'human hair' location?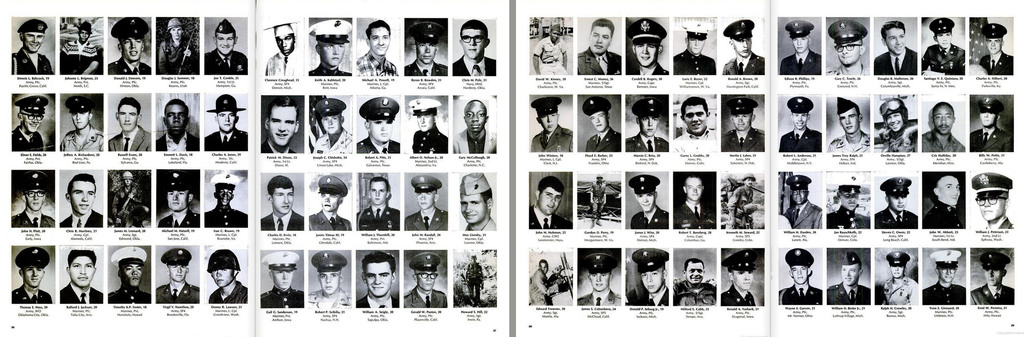
684, 258, 702, 268
